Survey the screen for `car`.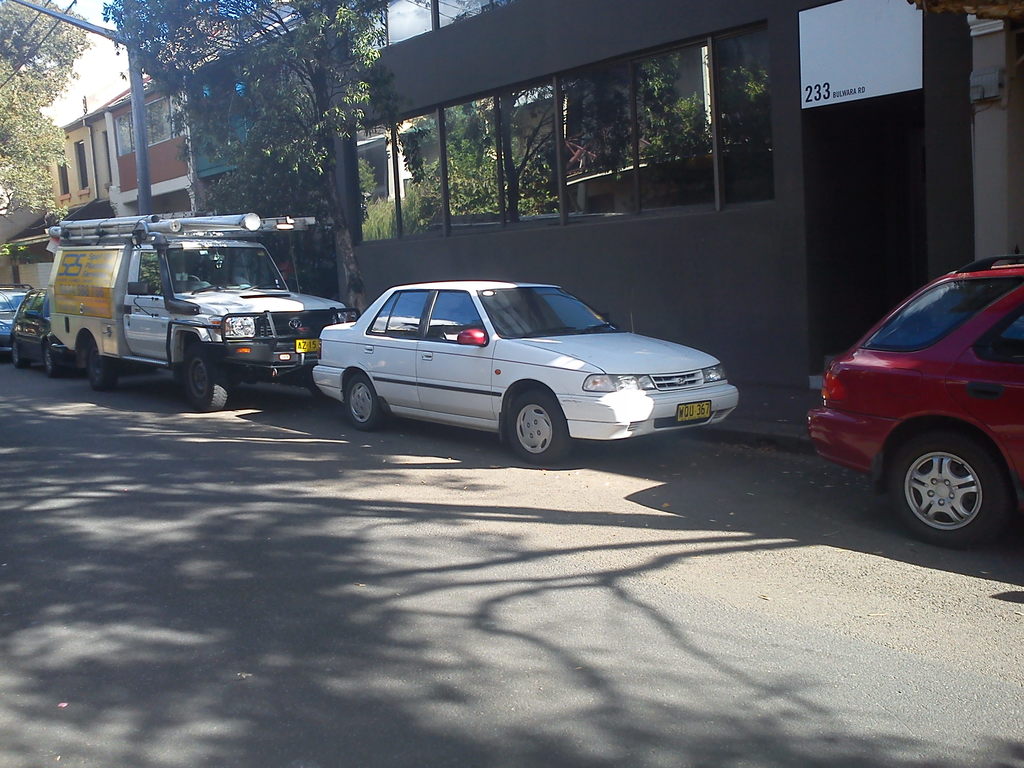
Survey found: left=301, top=271, right=767, bottom=460.
